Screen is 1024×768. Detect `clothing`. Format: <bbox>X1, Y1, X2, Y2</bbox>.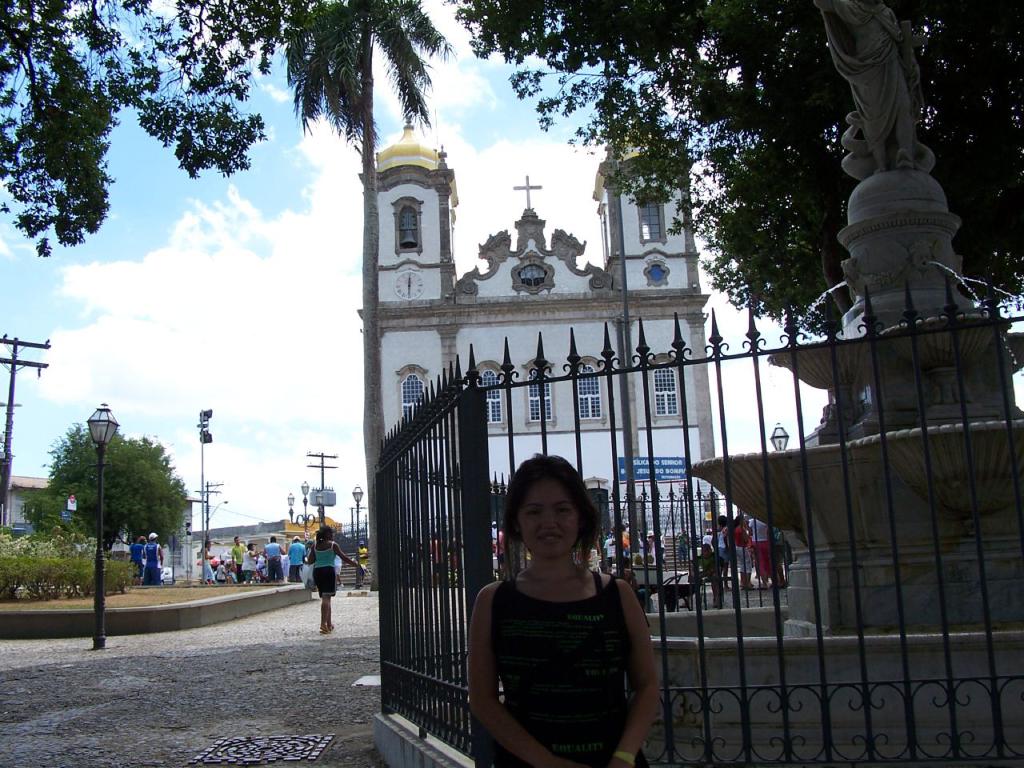
<bbox>128, 540, 146, 578</bbox>.
